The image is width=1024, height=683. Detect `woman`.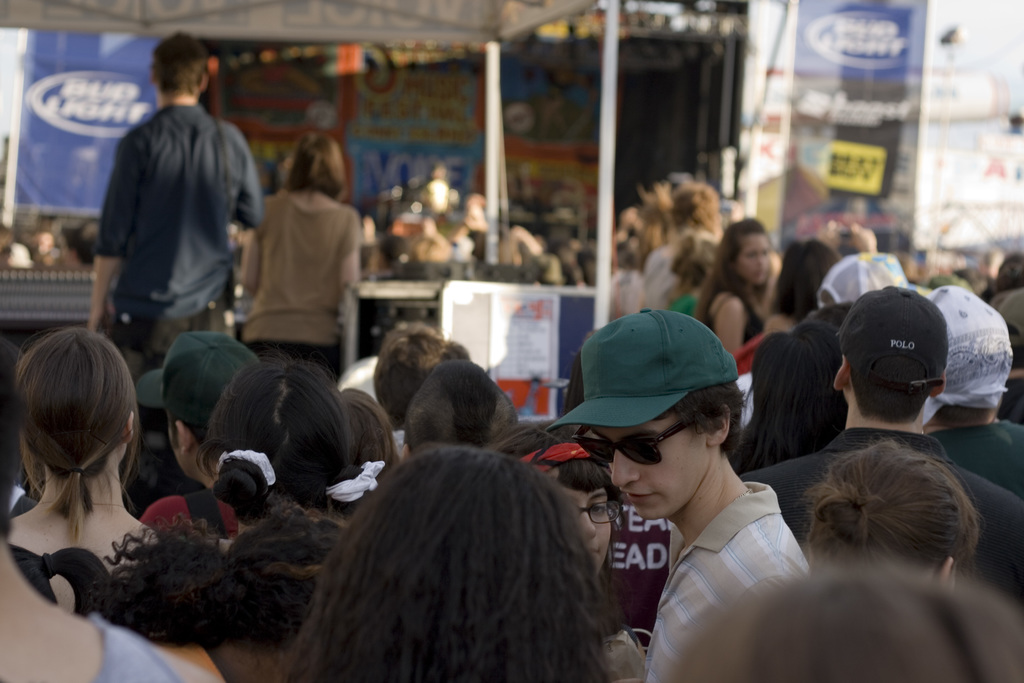
Detection: Rect(2, 325, 193, 633).
